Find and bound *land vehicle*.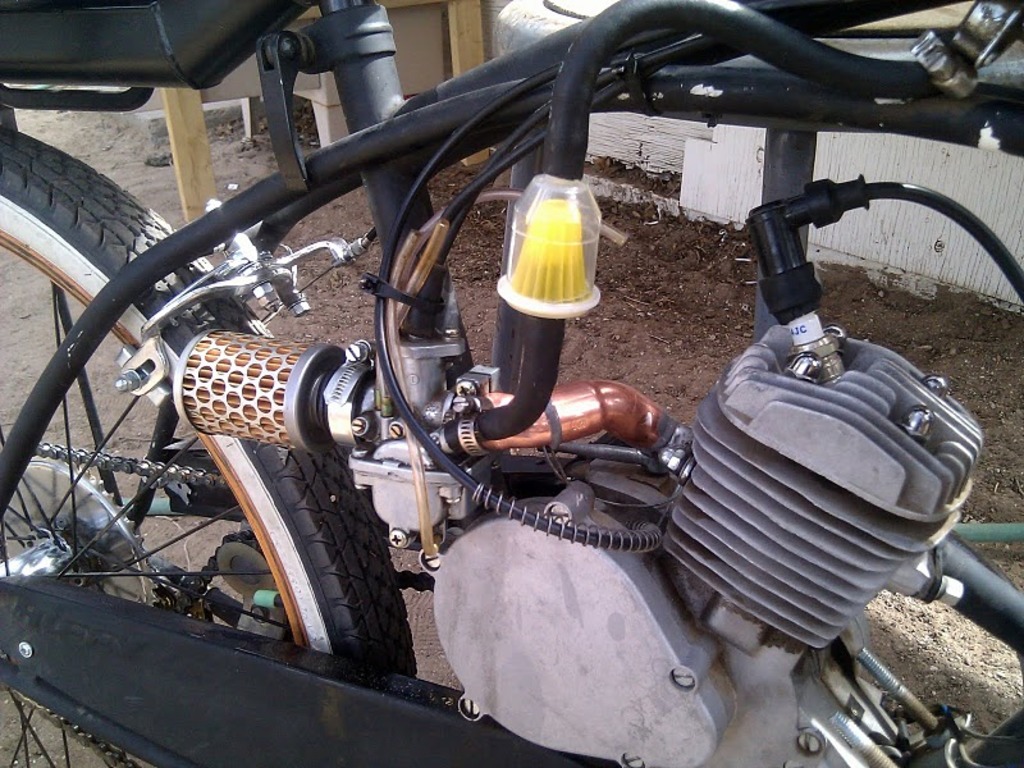
Bound: select_region(0, 0, 997, 746).
